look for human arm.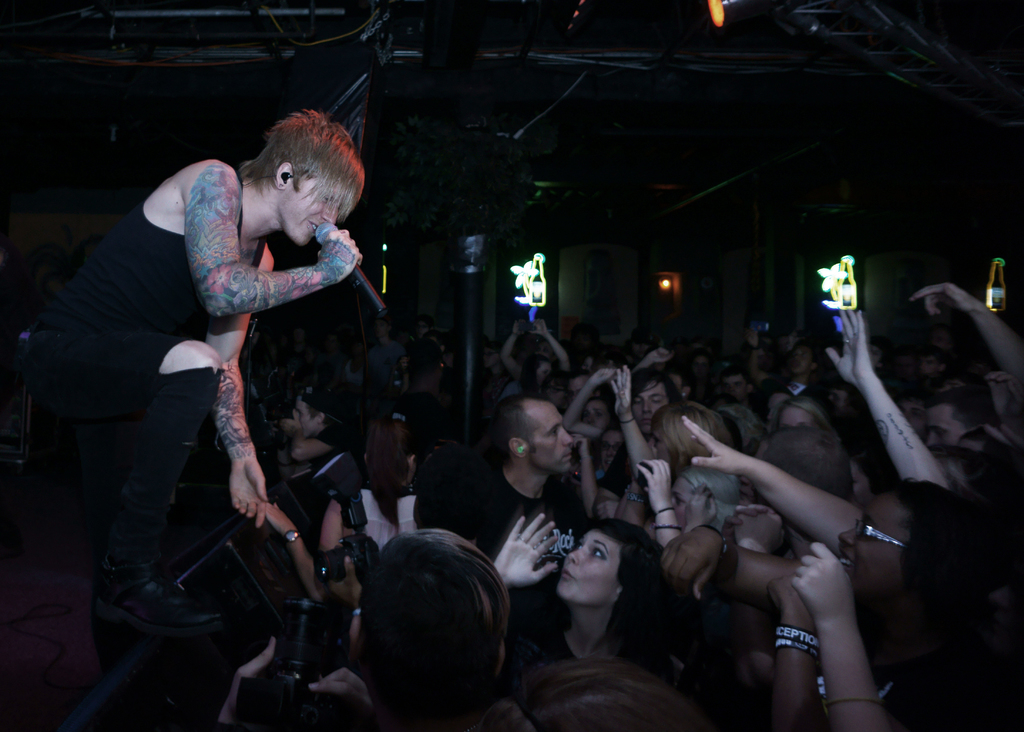
Found: [left=762, top=560, right=848, bottom=724].
